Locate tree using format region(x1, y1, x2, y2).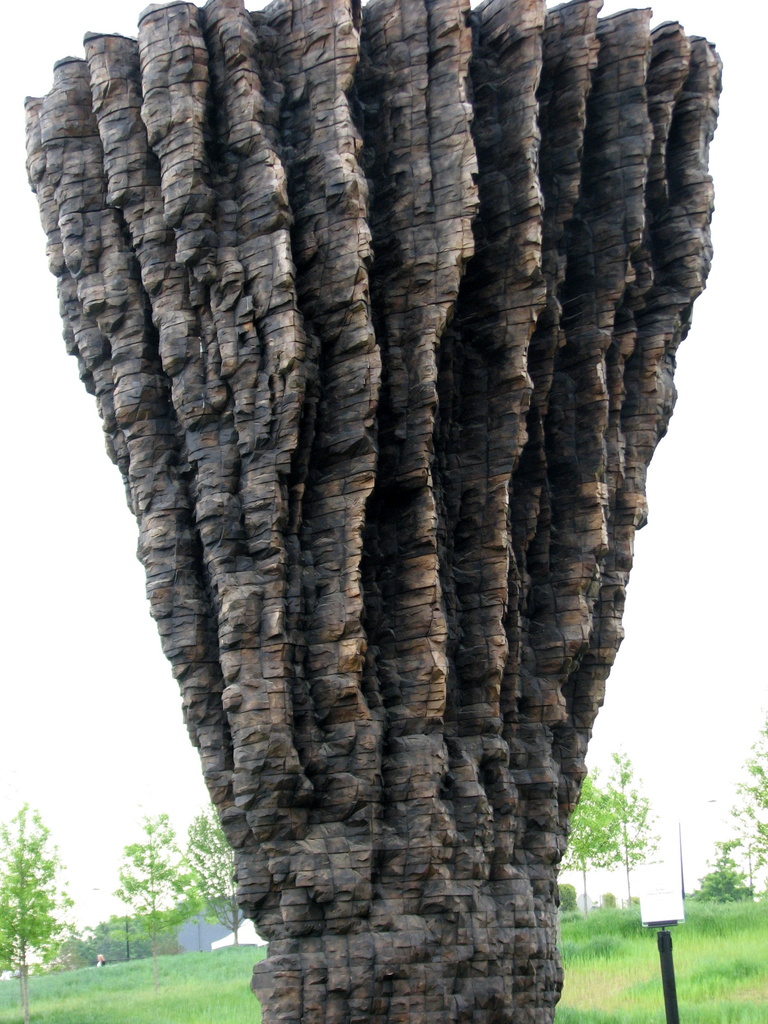
region(0, 792, 87, 1023).
